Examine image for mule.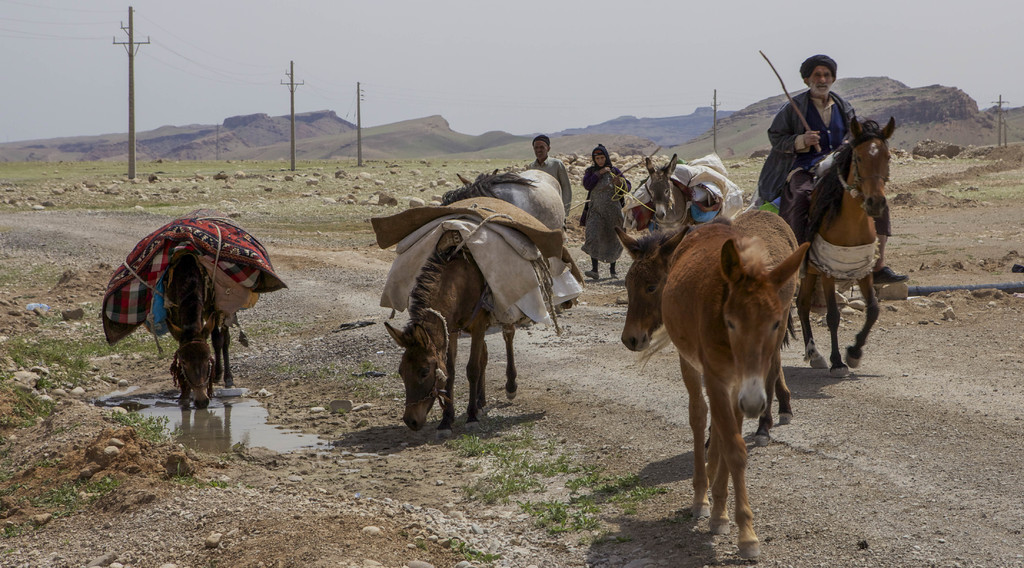
Examination result: bbox=[617, 149, 696, 246].
